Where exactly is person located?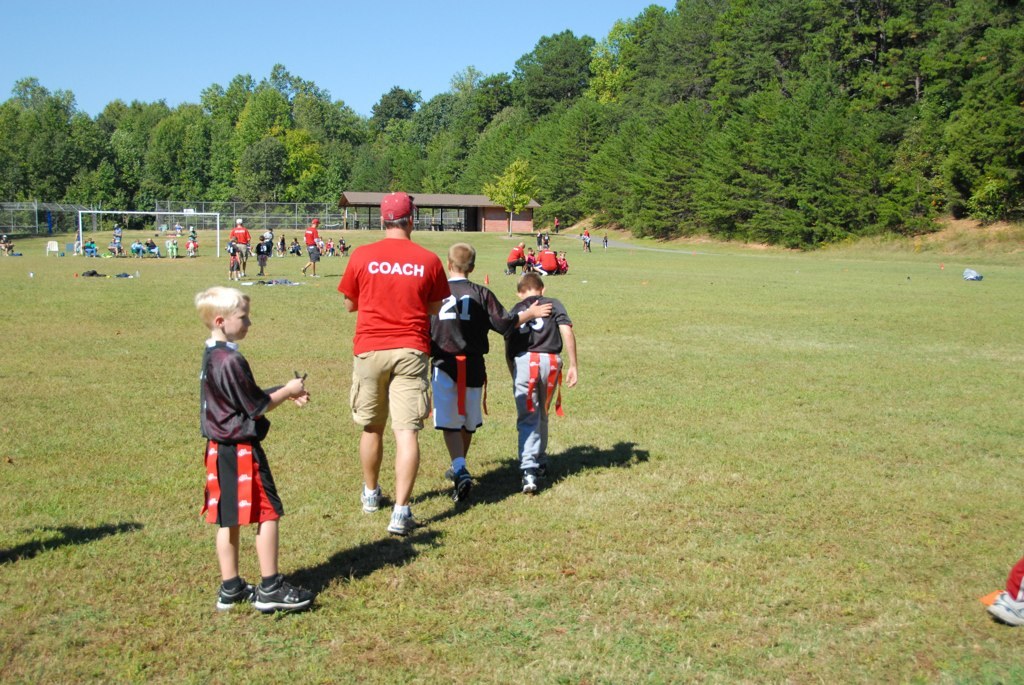
Its bounding box is pyautogui.locateOnScreen(326, 196, 444, 562).
